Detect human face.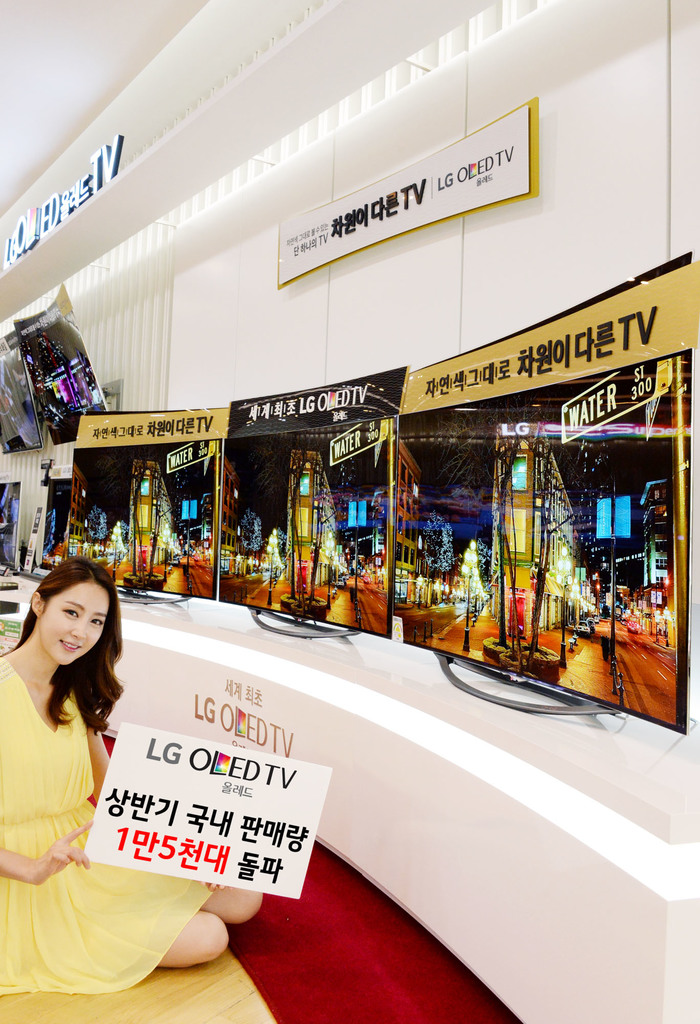
Detected at 37,580,109,664.
